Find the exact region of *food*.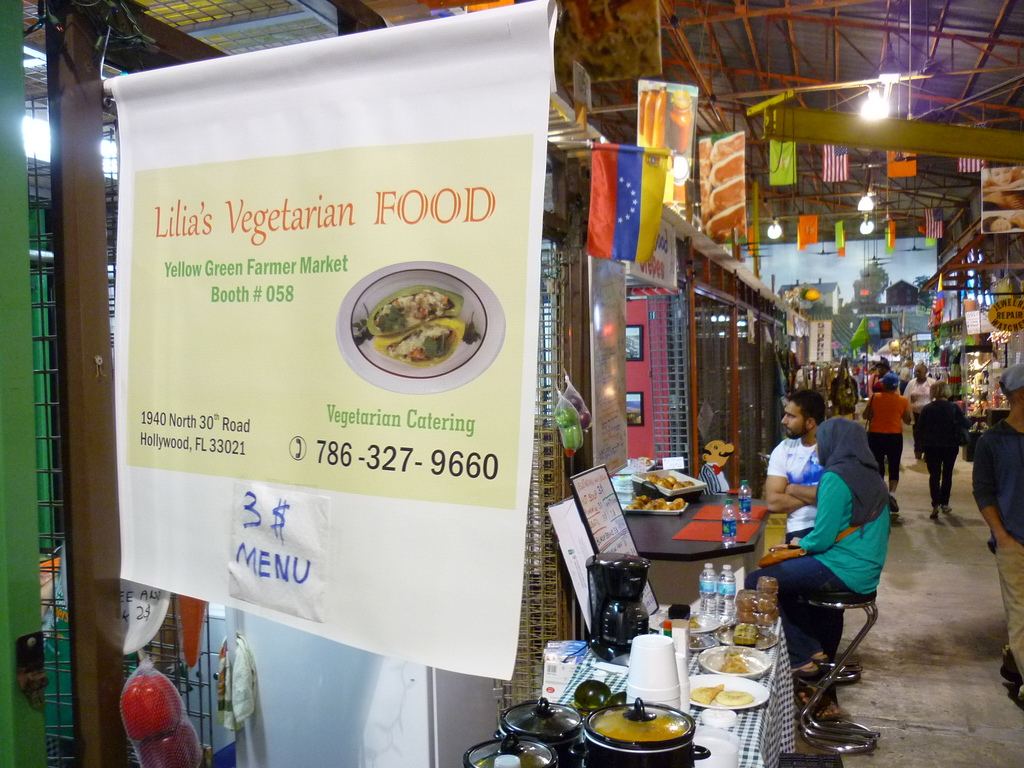
Exact region: bbox(646, 471, 697, 488).
